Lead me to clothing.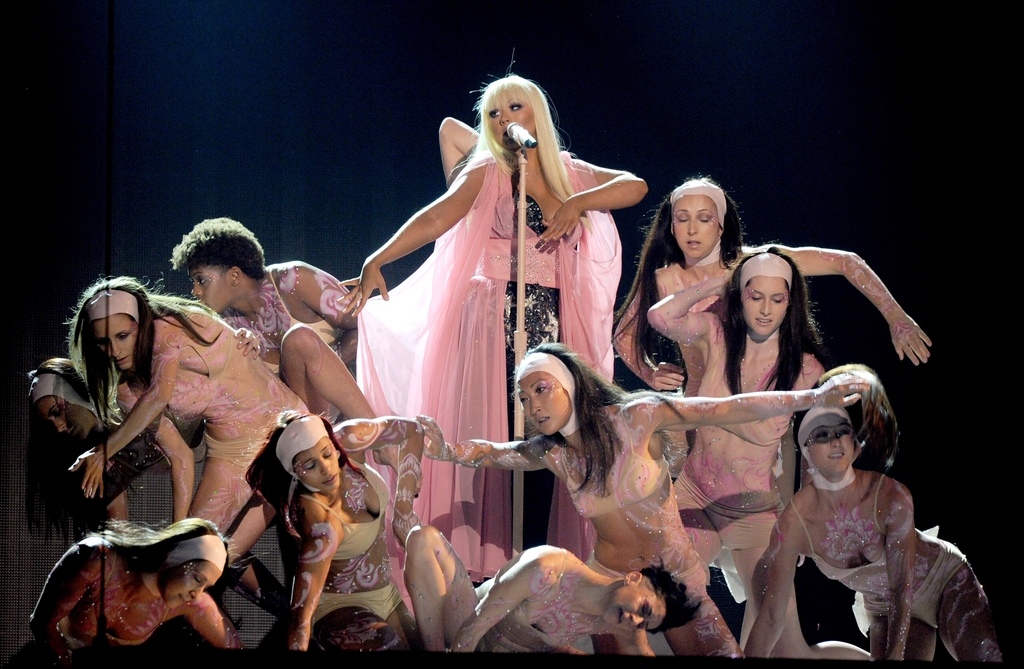
Lead to left=789, top=462, right=970, bottom=625.
